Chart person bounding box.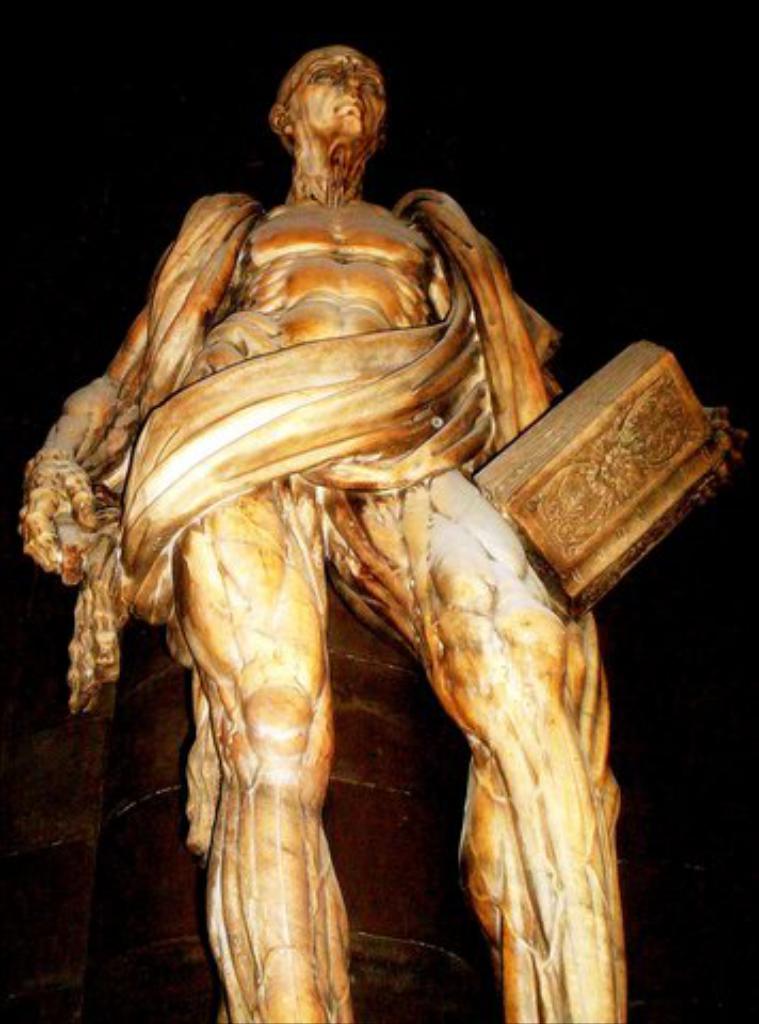
Charted: detection(68, 109, 682, 1003).
